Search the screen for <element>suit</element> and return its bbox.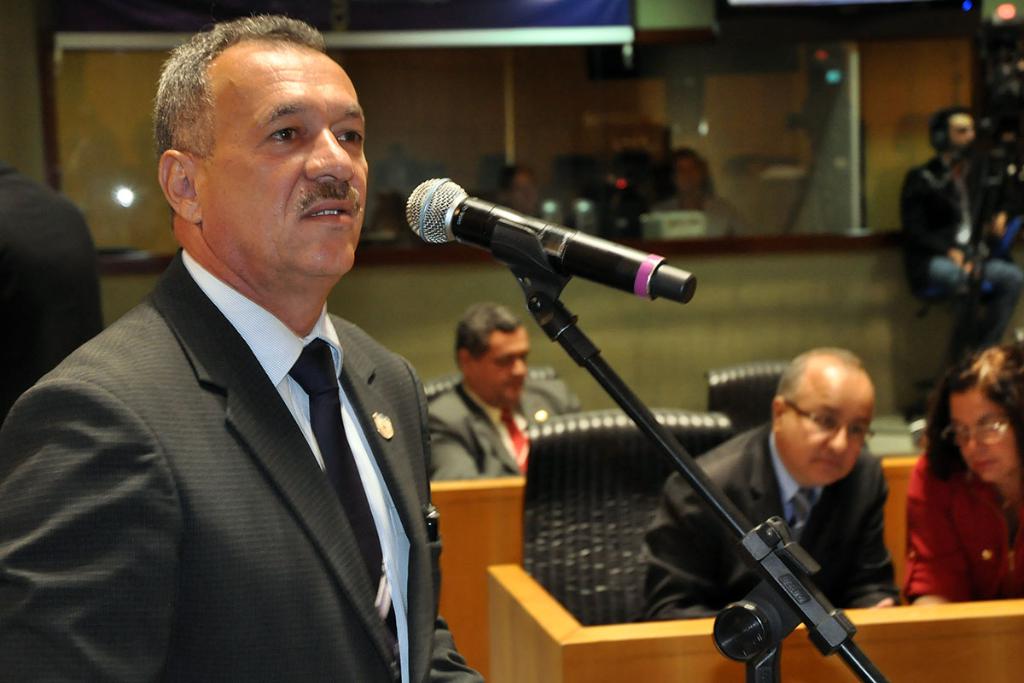
Found: locate(641, 424, 898, 616).
